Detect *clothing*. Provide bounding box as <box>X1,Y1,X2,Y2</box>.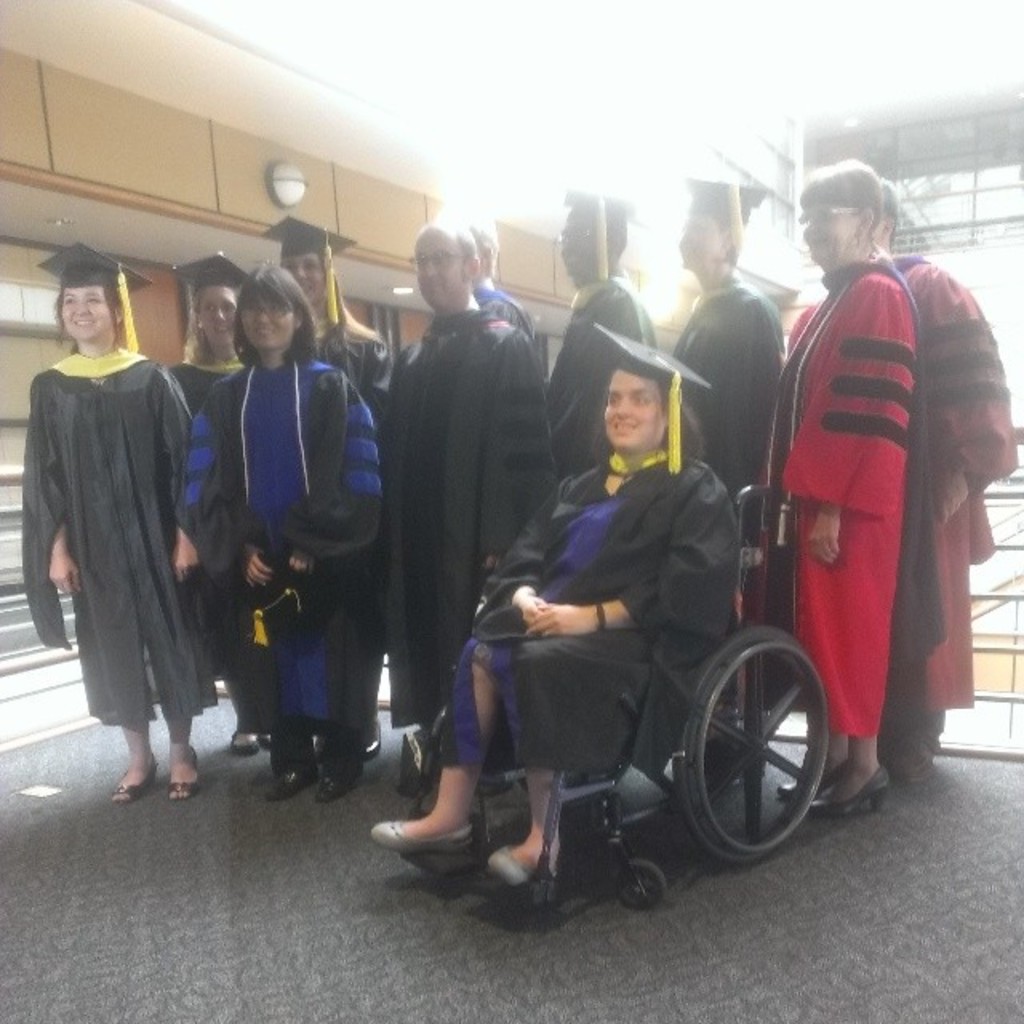
<box>318,309,392,398</box>.
